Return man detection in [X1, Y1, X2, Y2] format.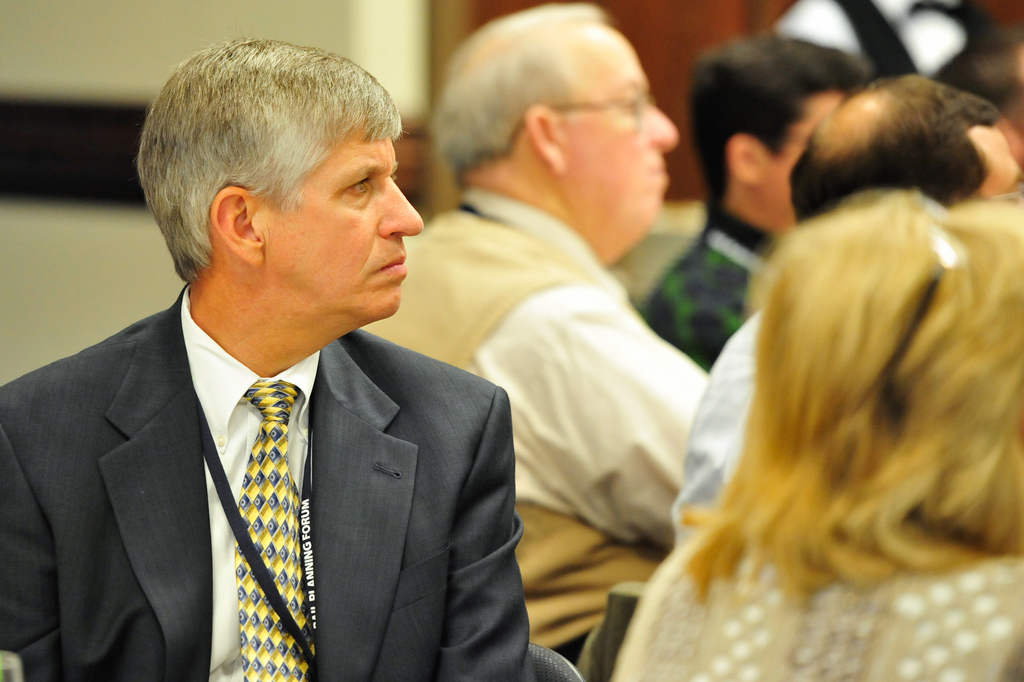
[641, 30, 875, 367].
